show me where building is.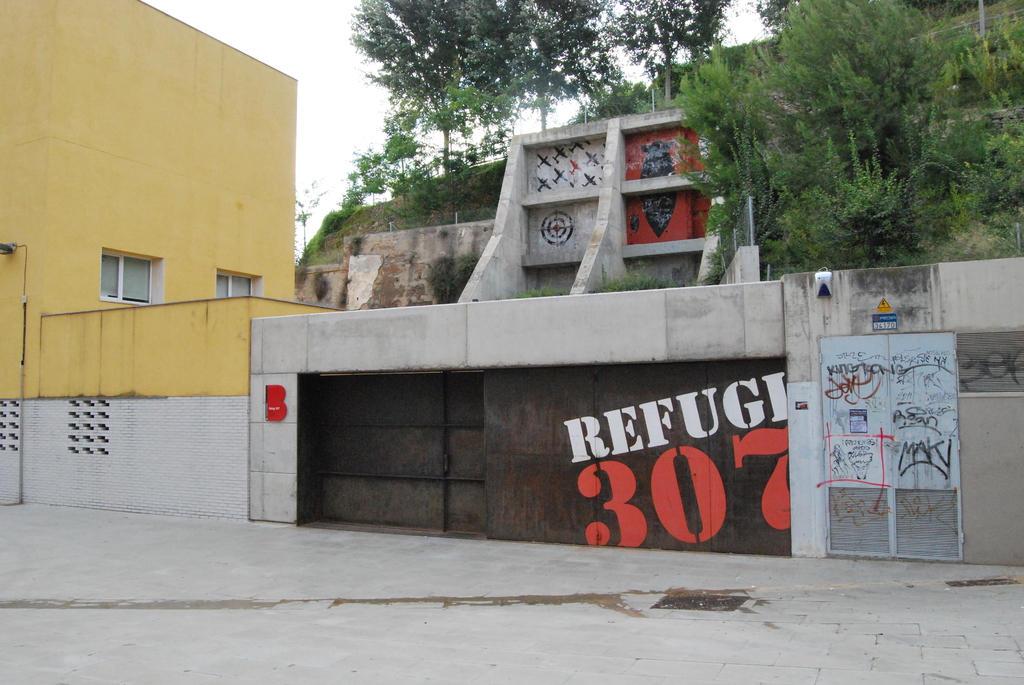
building is at <region>0, 0, 338, 518</region>.
